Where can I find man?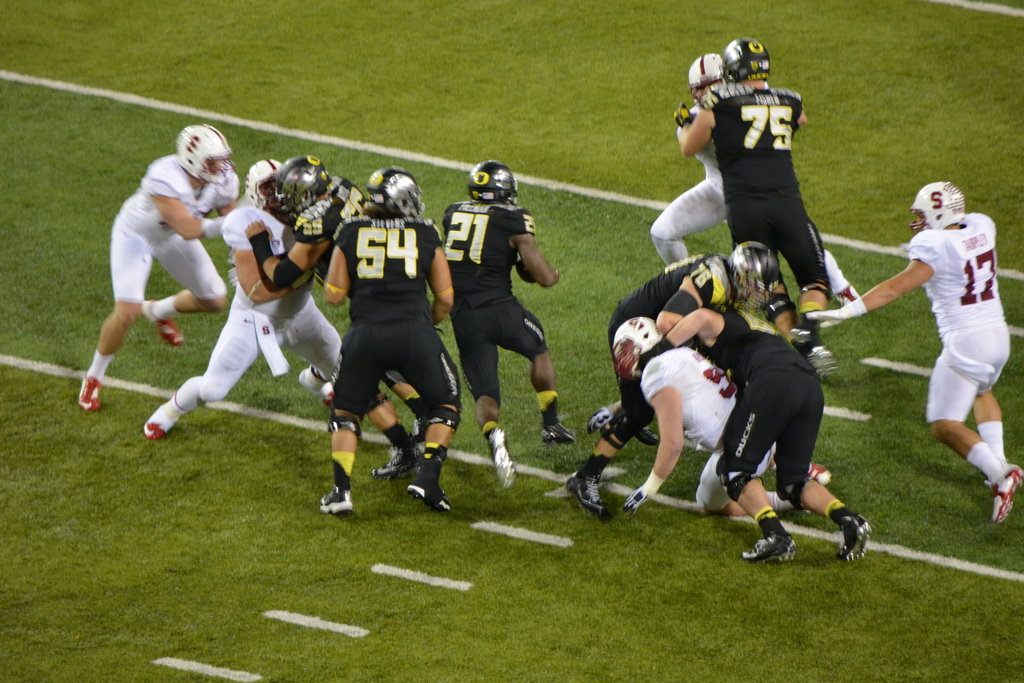
You can find it at x1=544 y1=228 x2=792 y2=519.
